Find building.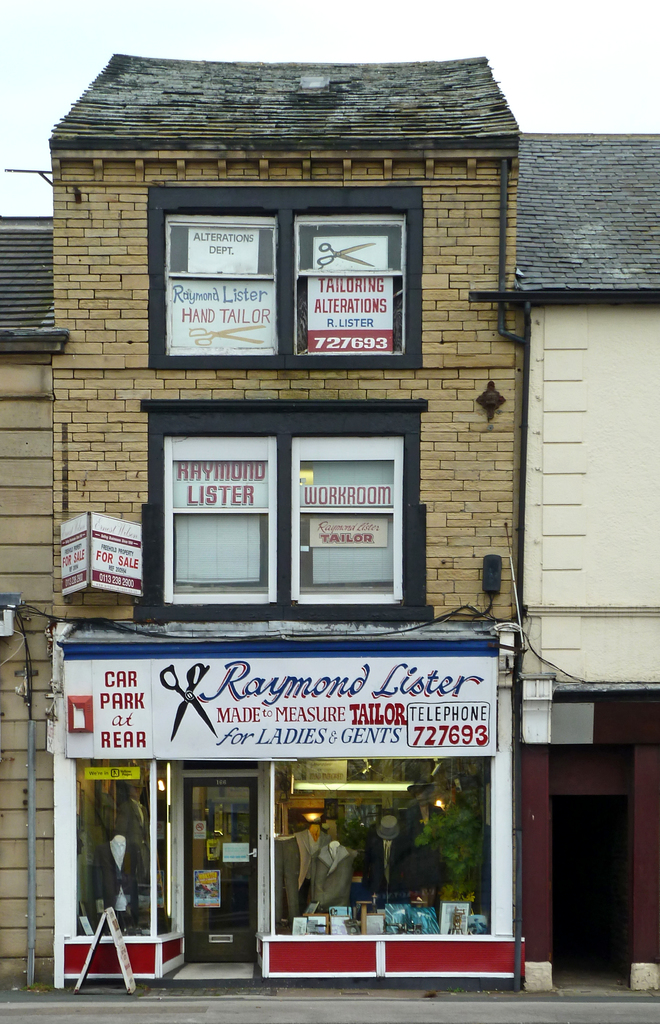
locate(49, 56, 522, 995).
